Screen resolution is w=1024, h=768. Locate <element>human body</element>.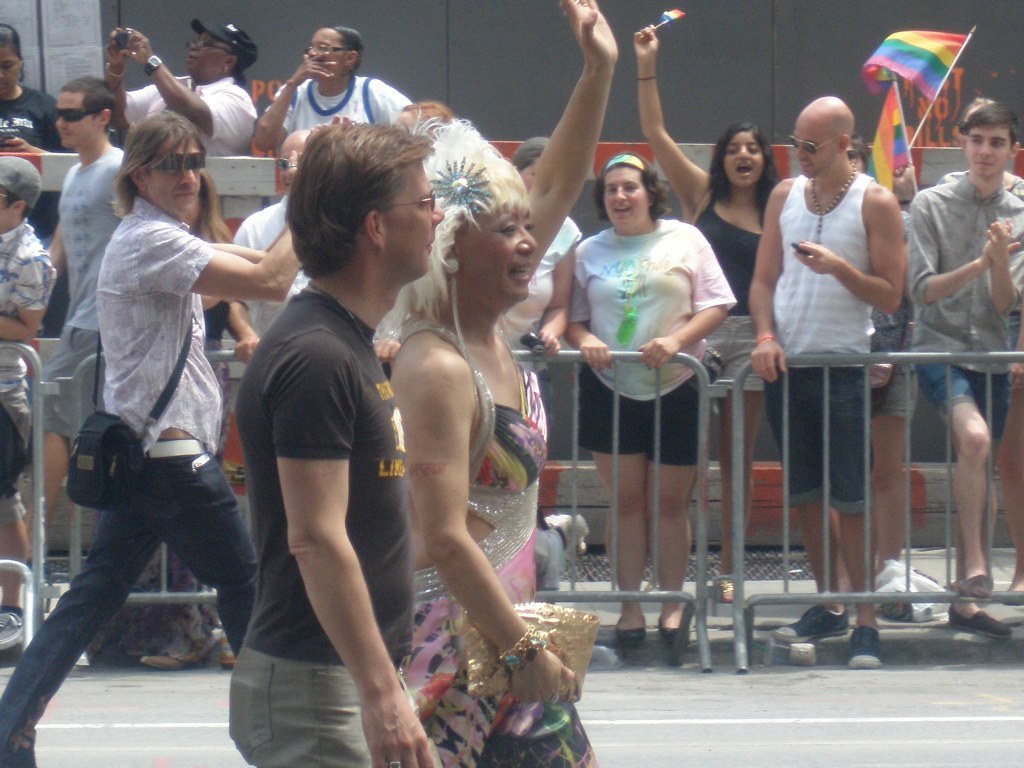
208,134,438,750.
